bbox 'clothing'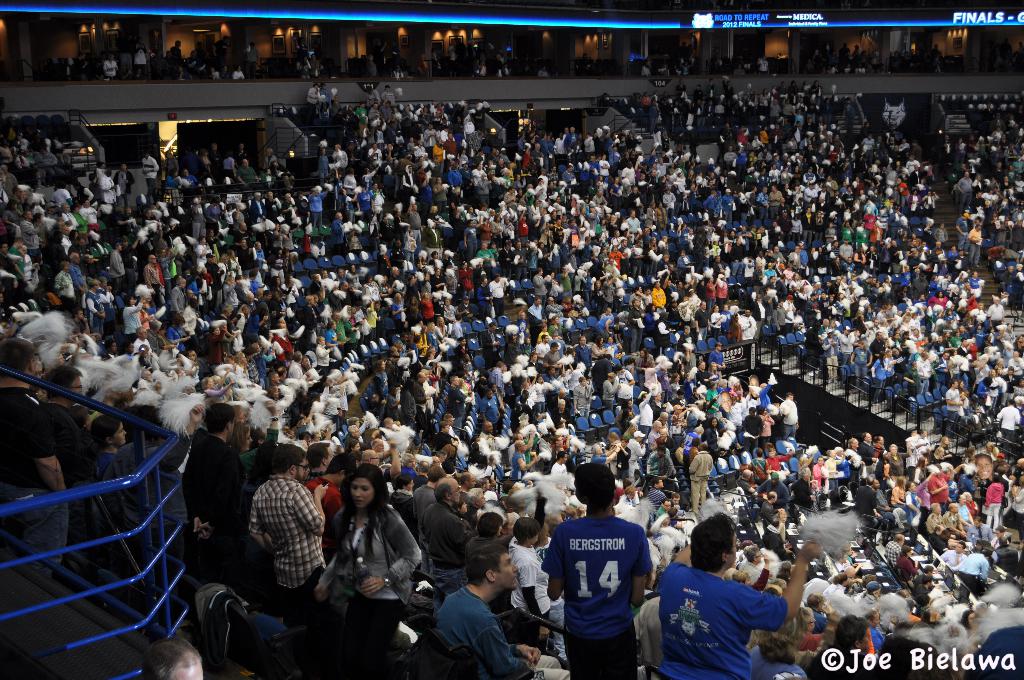
636, 396, 653, 432
